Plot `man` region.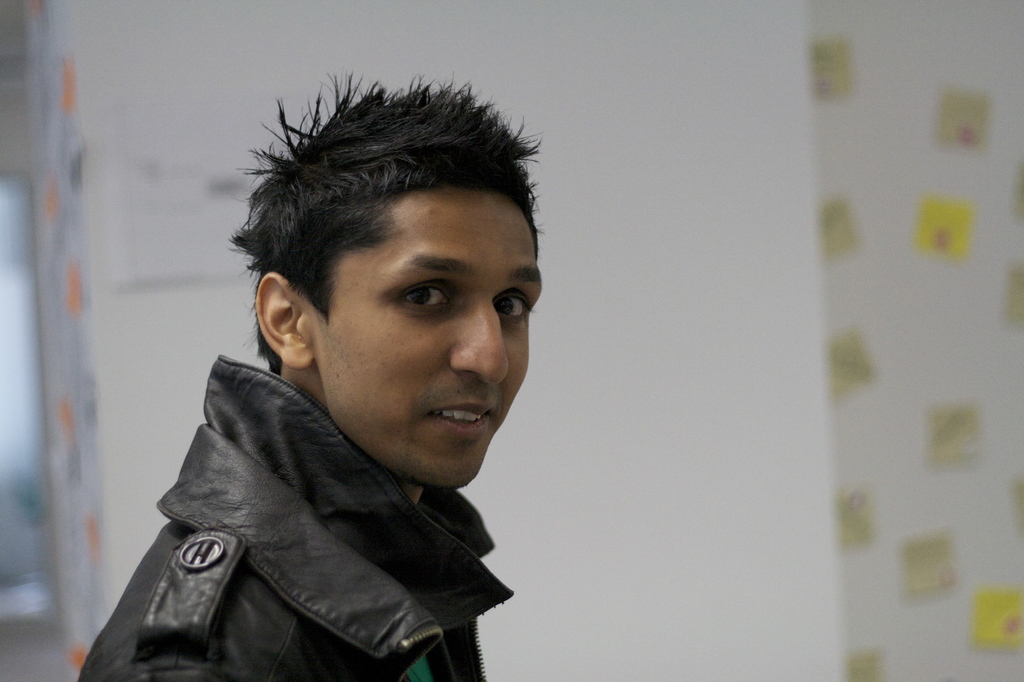
Plotted at 78:93:619:681.
